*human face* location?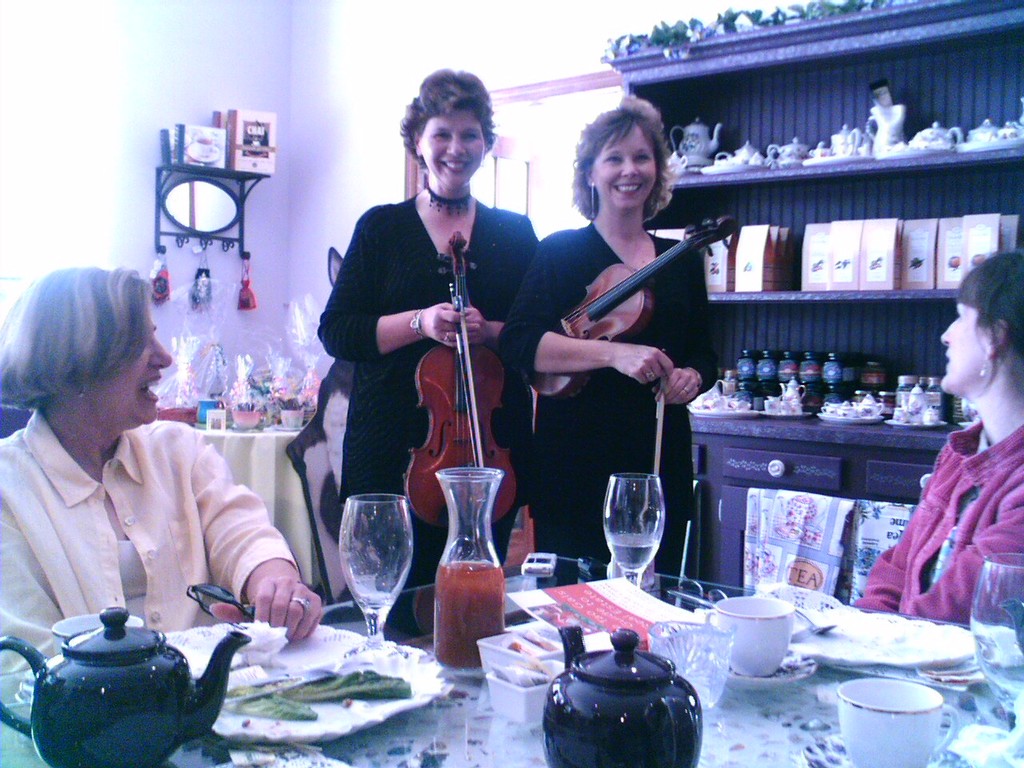
select_region(425, 106, 486, 203)
